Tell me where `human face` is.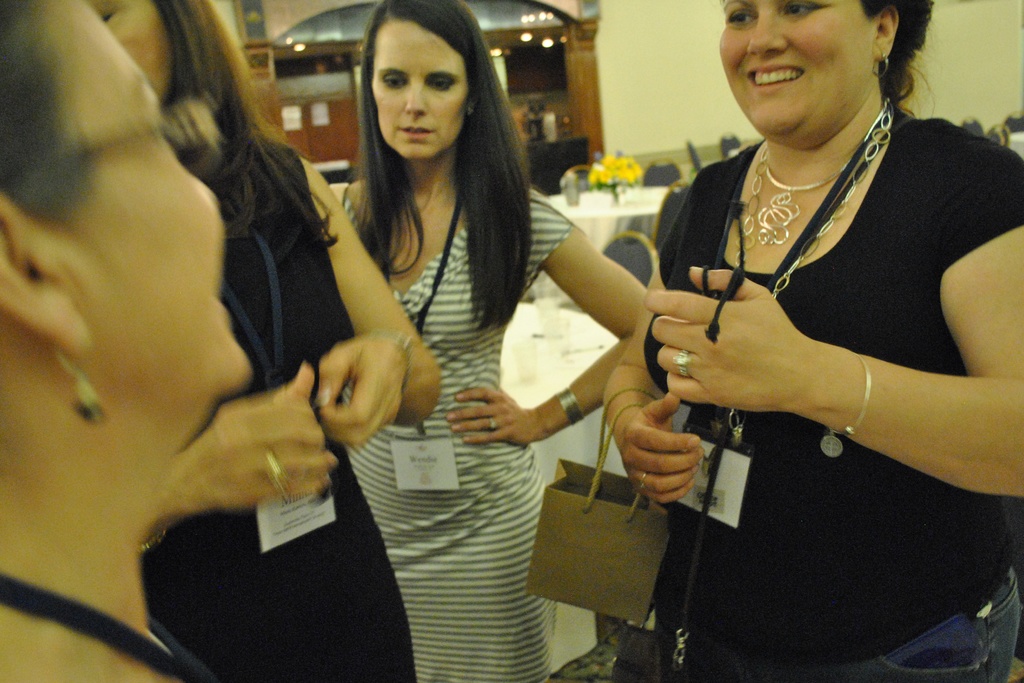
`human face` is at (x1=372, y1=21, x2=470, y2=163).
